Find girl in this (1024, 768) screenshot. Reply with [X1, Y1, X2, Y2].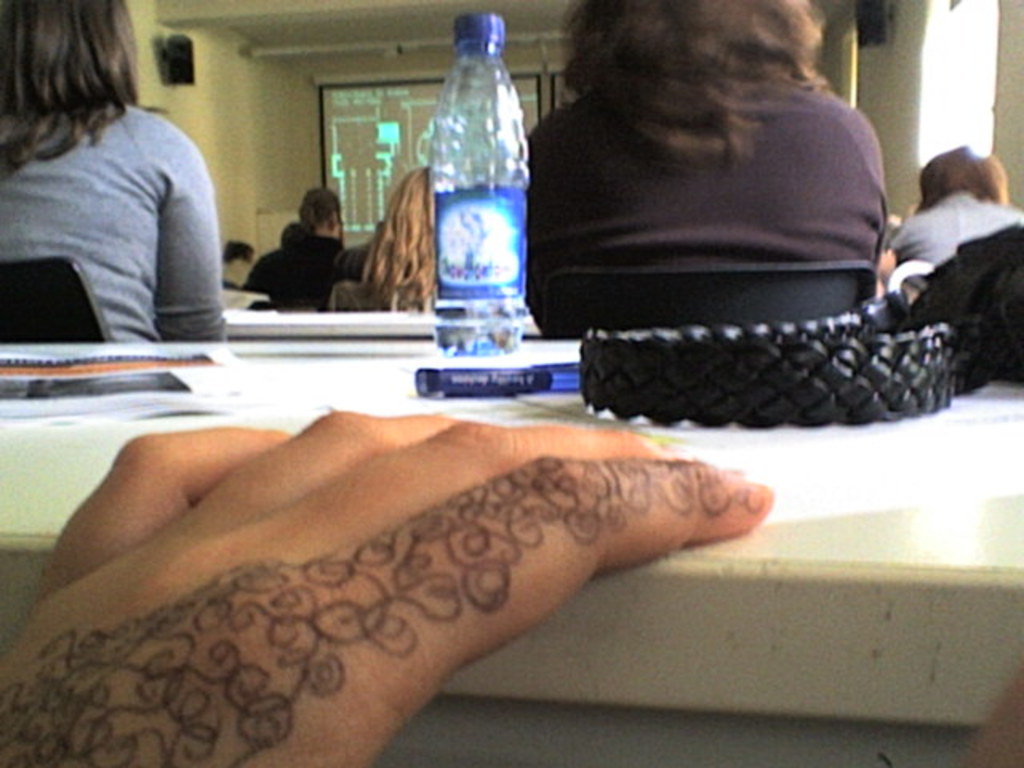
[336, 170, 443, 314].
